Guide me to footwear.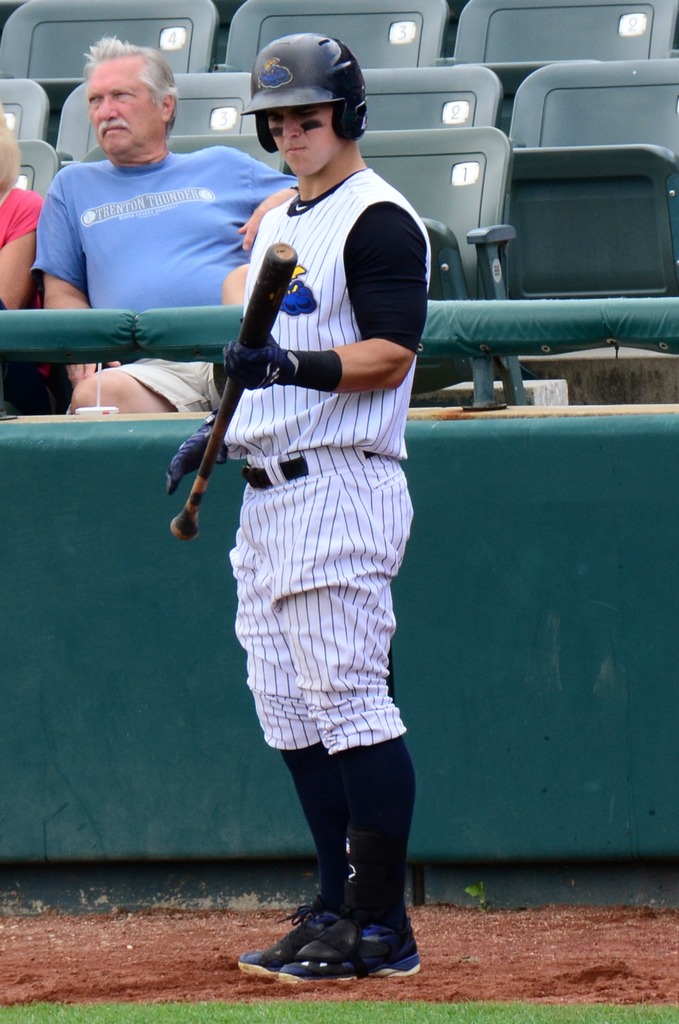
Guidance: [256, 912, 407, 981].
